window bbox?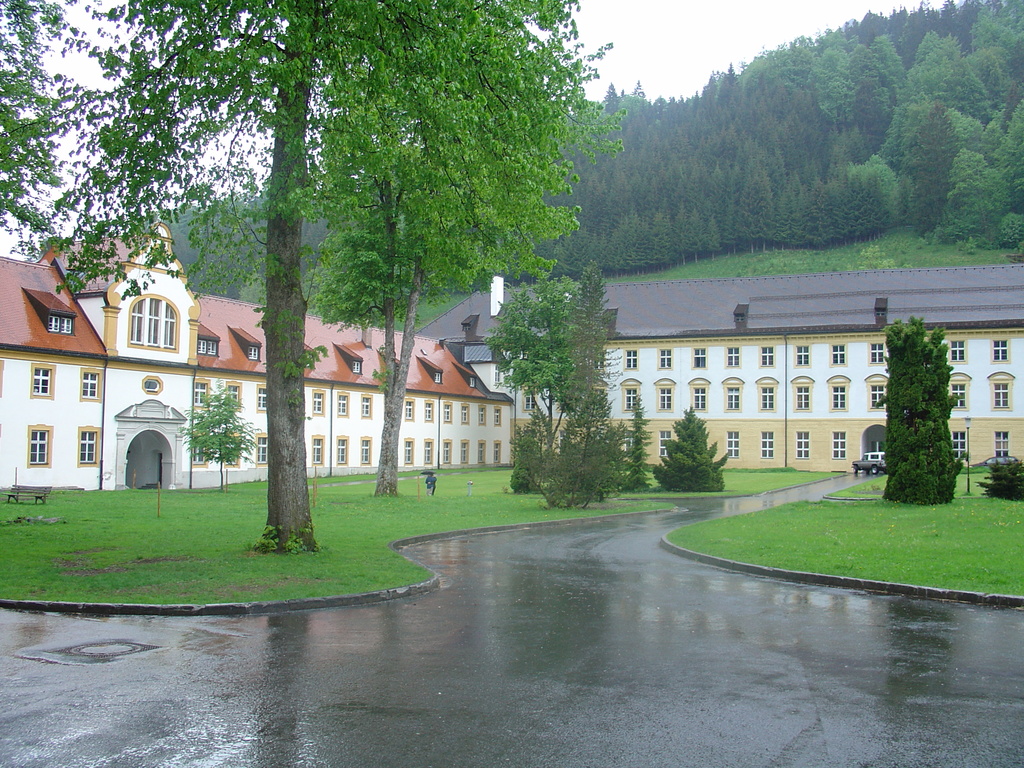
detection(85, 367, 100, 399)
